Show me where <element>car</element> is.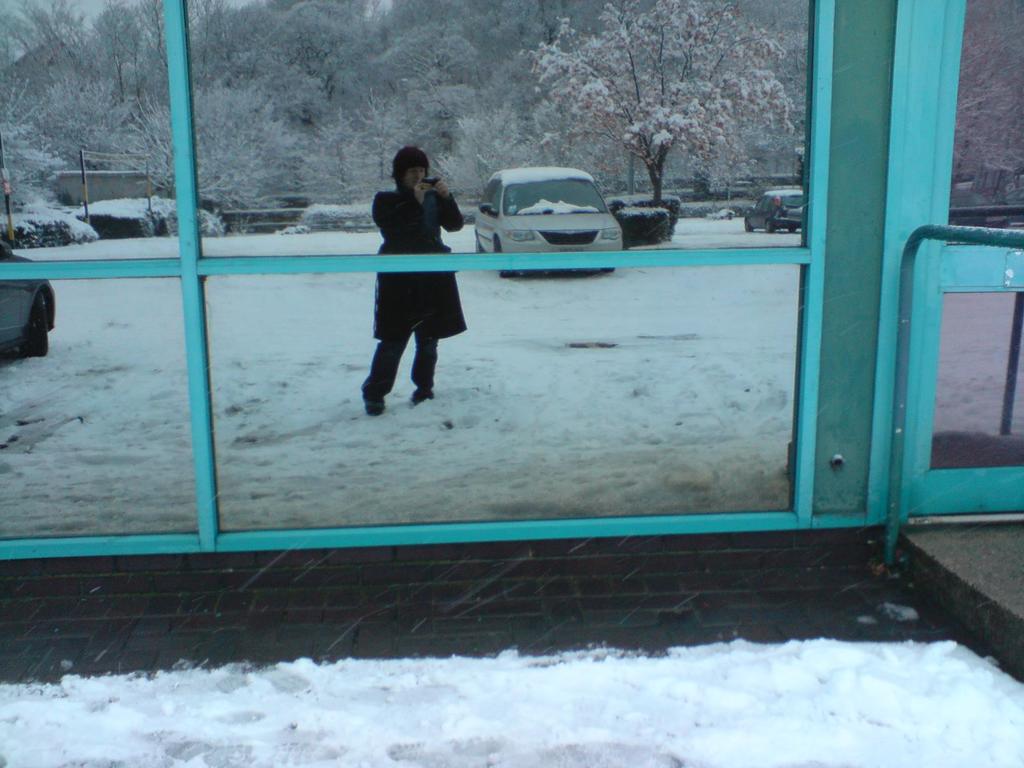
<element>car</element> is at x1=742 y1=188 x2=802 y2=232.
